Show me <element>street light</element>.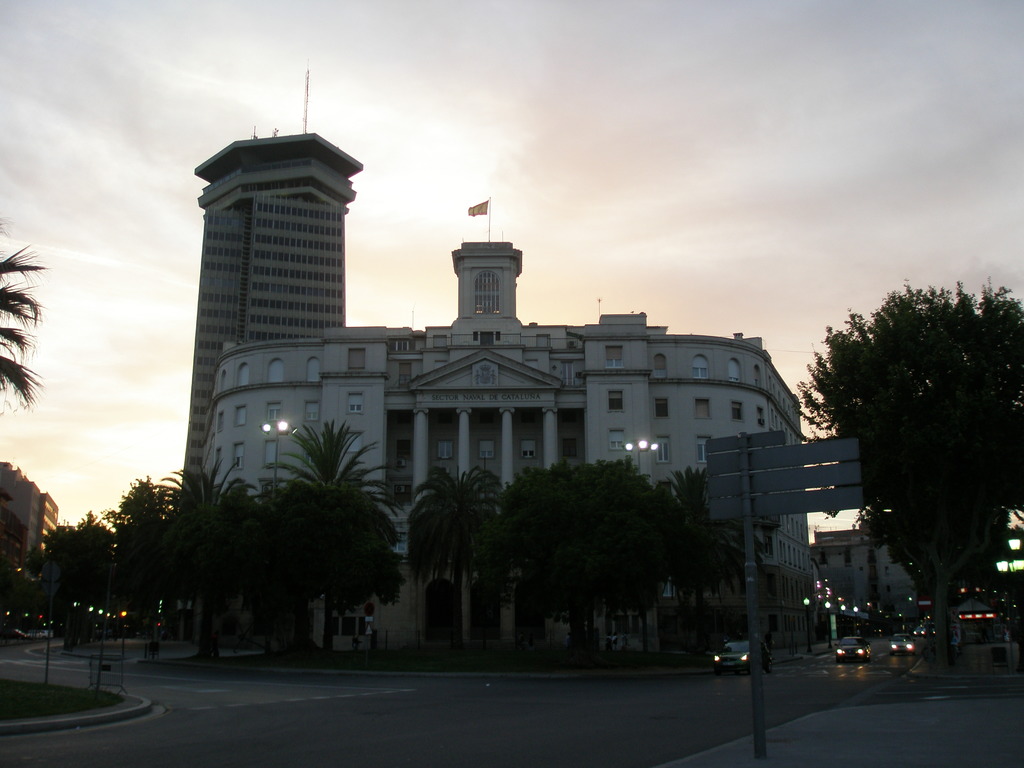
<element>street light</element> is here: bbox=[853, 605, 860, 635].
